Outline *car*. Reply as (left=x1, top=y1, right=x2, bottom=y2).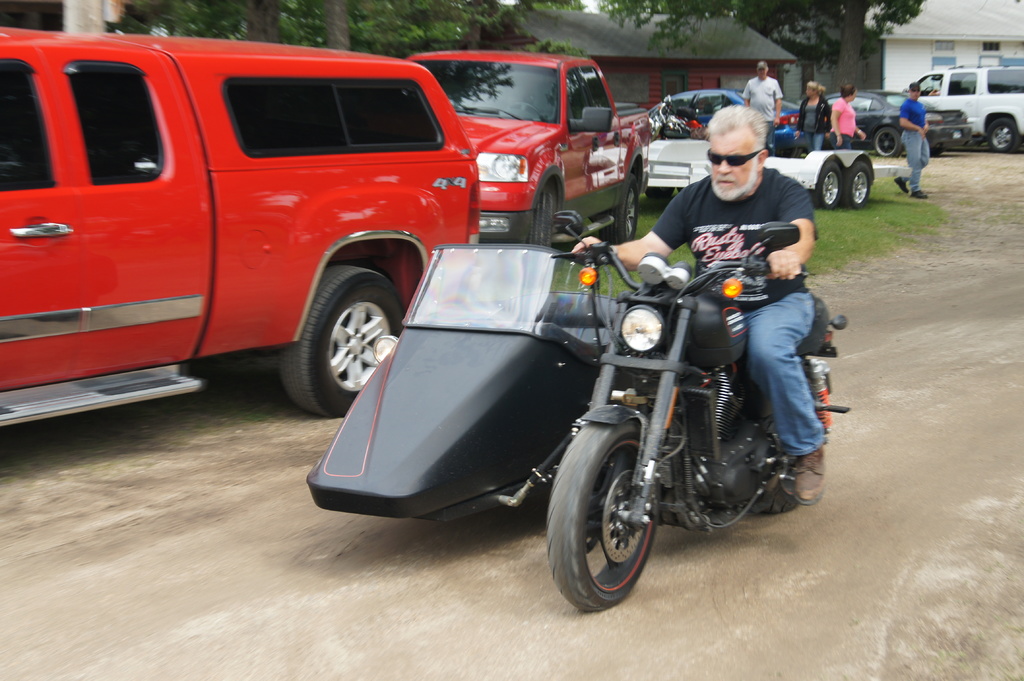
(left=650, top=86, right=800, bottom=157).
